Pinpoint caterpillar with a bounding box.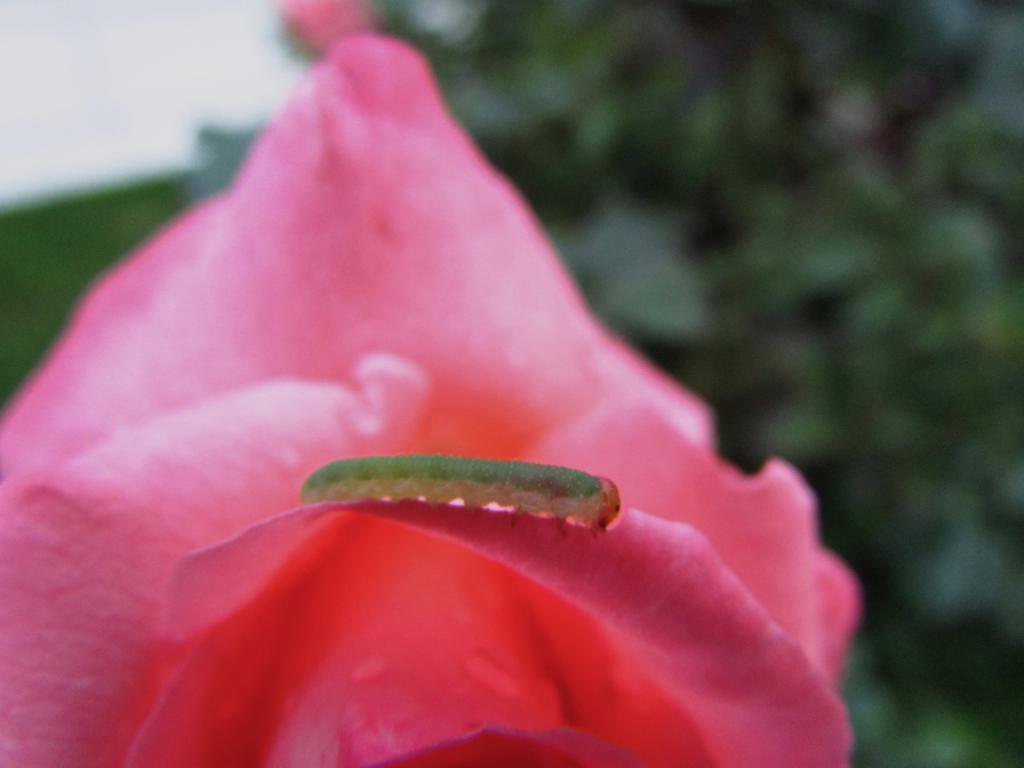
locate(294, 450, 622, 538).
